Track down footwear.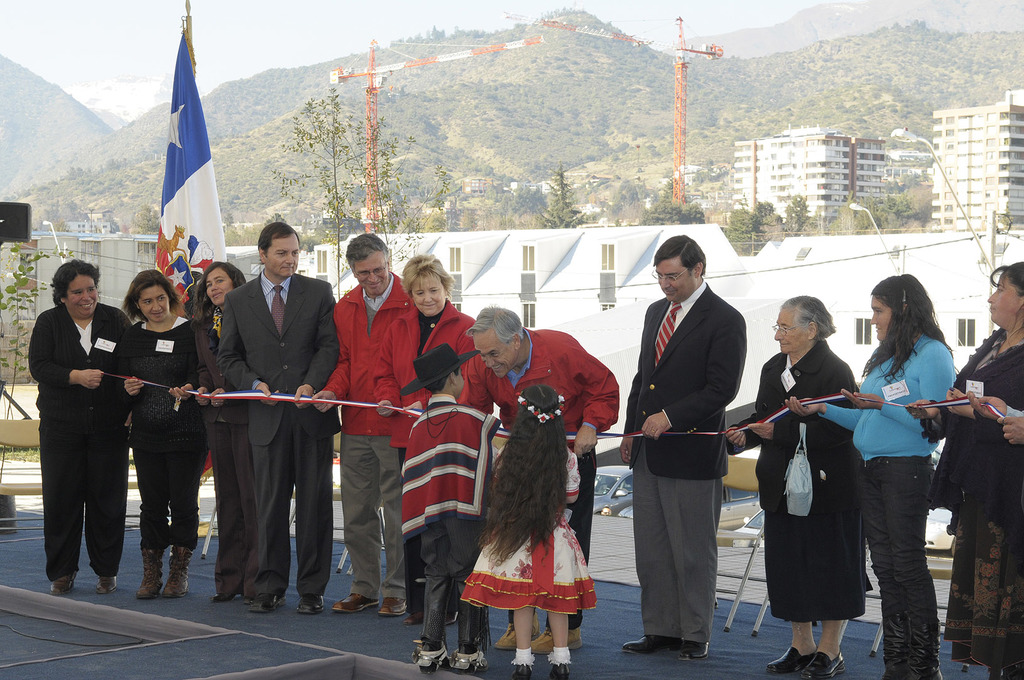
Tracked to <box>511,658,531,679</box>.
